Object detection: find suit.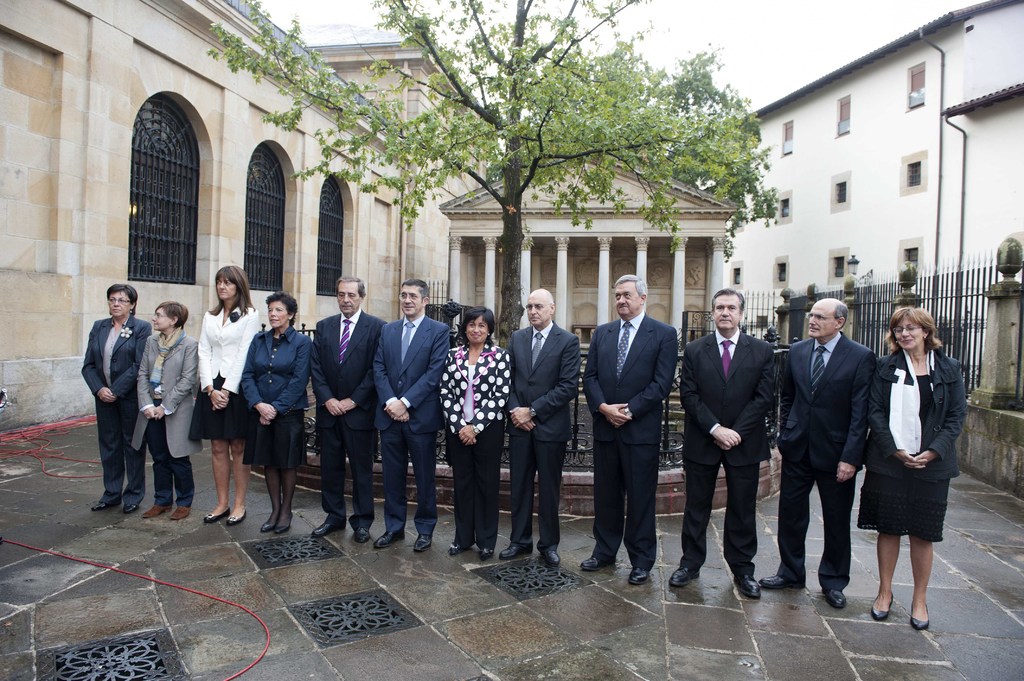
375, 312, 451, 534.
